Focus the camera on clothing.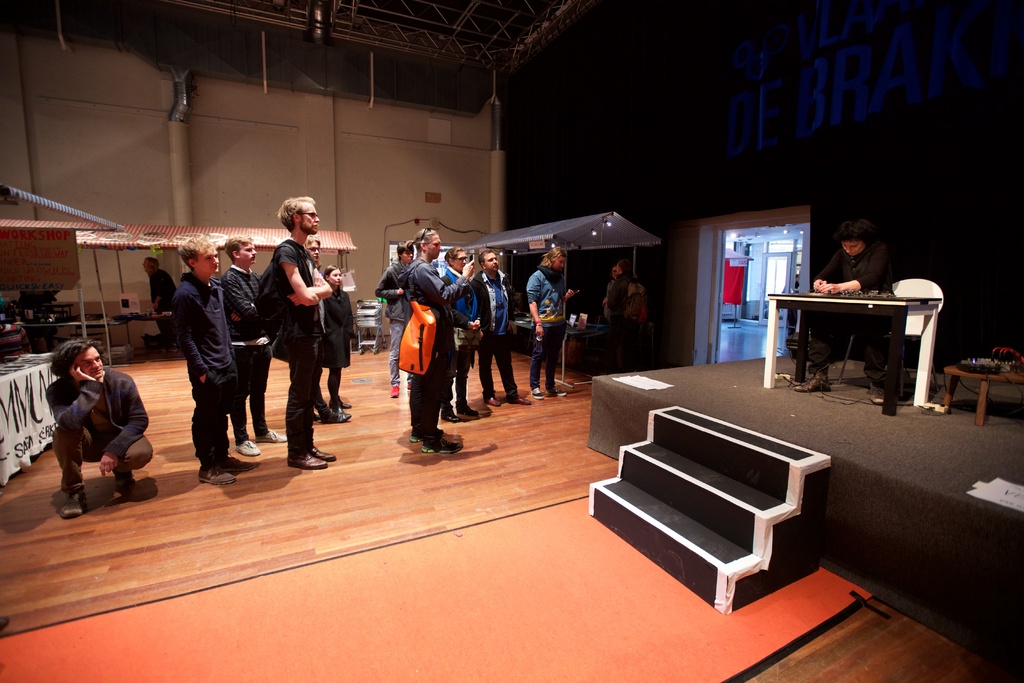
Focus region: l=409, t=259, r=473, b=441.
